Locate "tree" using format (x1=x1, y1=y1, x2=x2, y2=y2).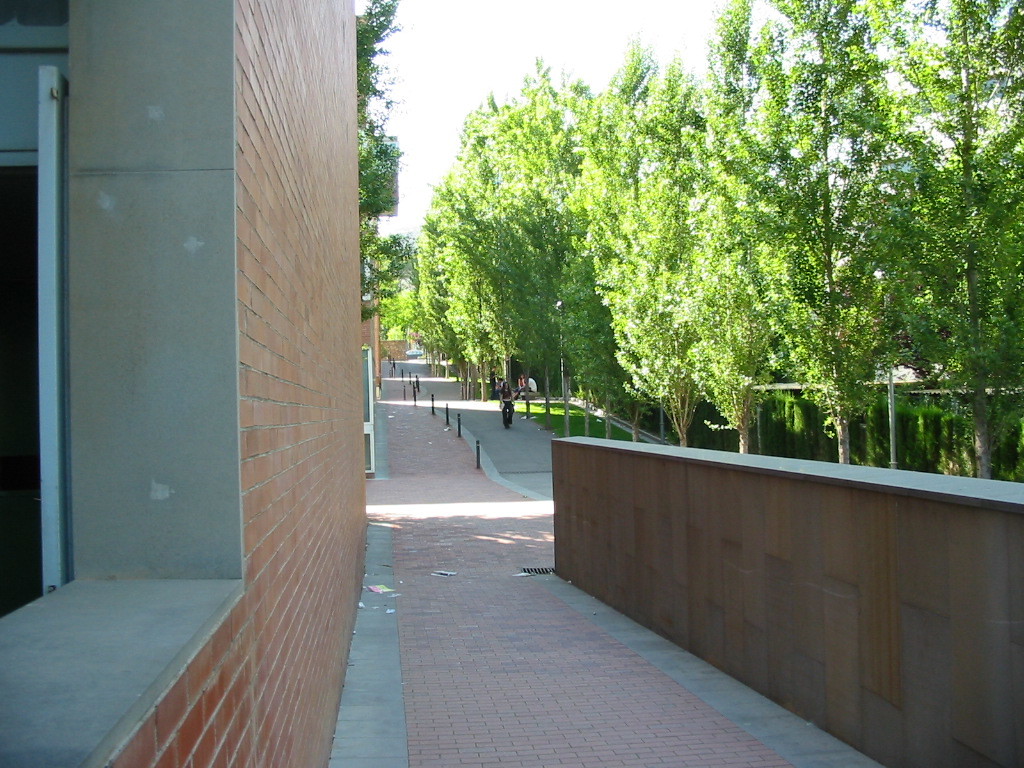
(x1=494, y1=63, x2=595, y2=371).
